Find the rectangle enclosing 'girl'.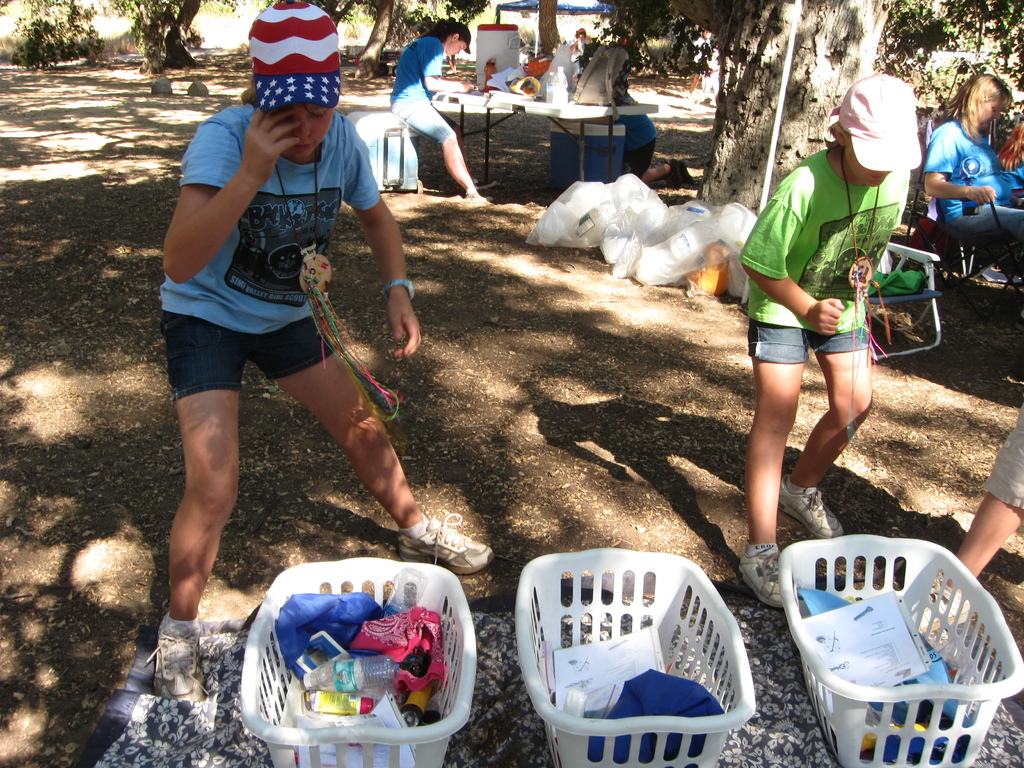
<box>391,16,477,201</box>.
